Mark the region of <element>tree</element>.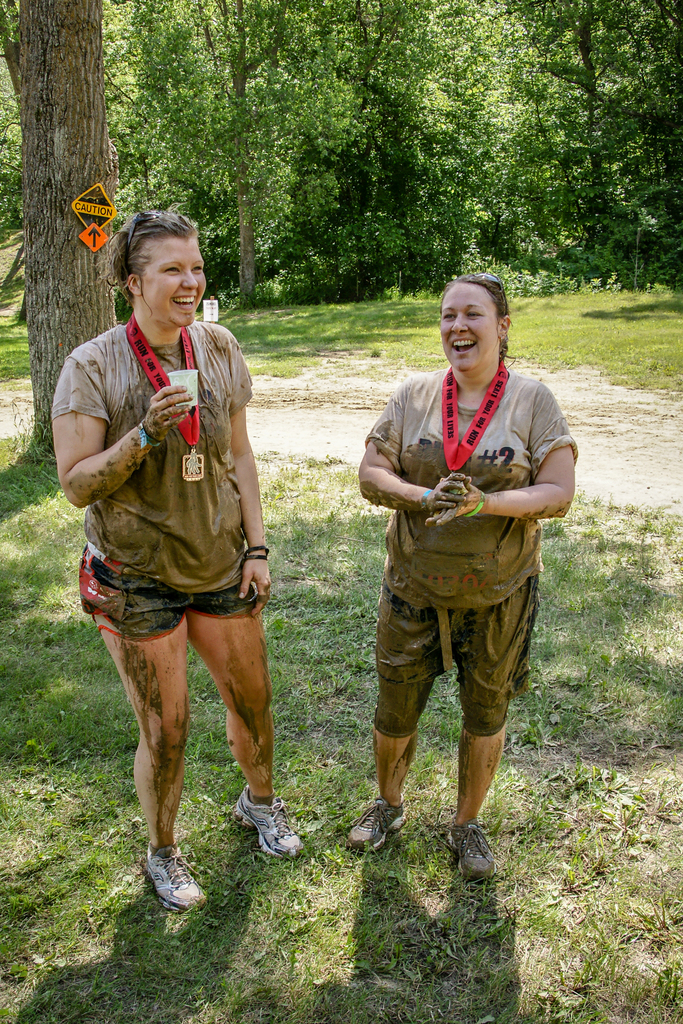
Region: <bbox>0, 0, 119, 440</bbox>.
